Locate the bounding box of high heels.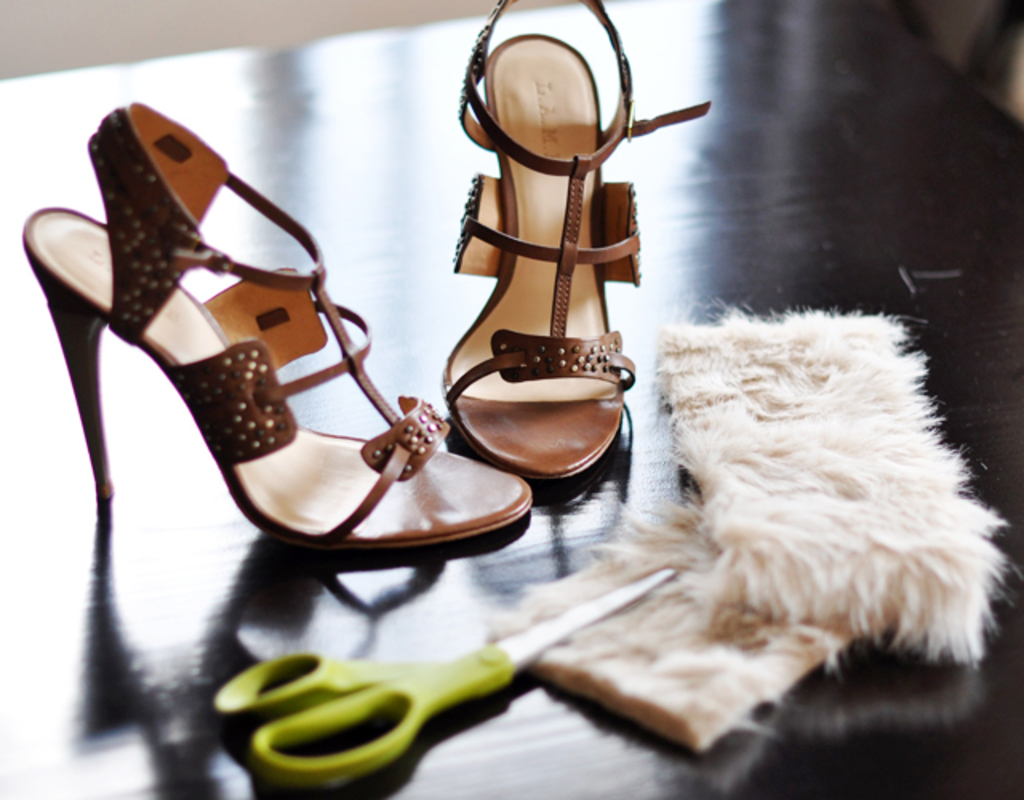
Bounding box: <bbox>14, 98, 531, 566</bbox>.
